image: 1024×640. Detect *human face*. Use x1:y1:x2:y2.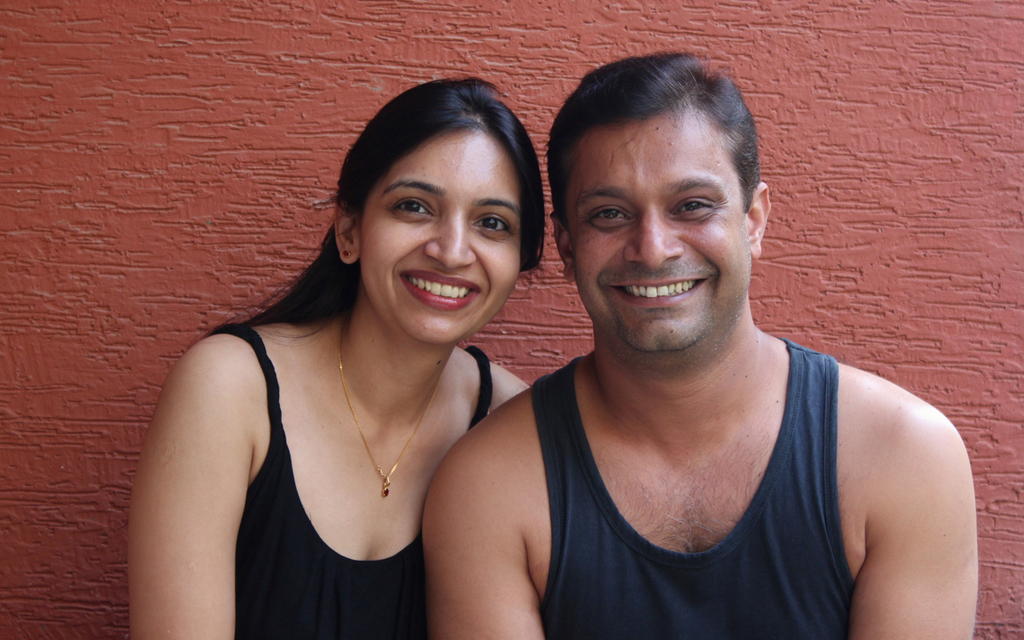
569:111:746:342.
